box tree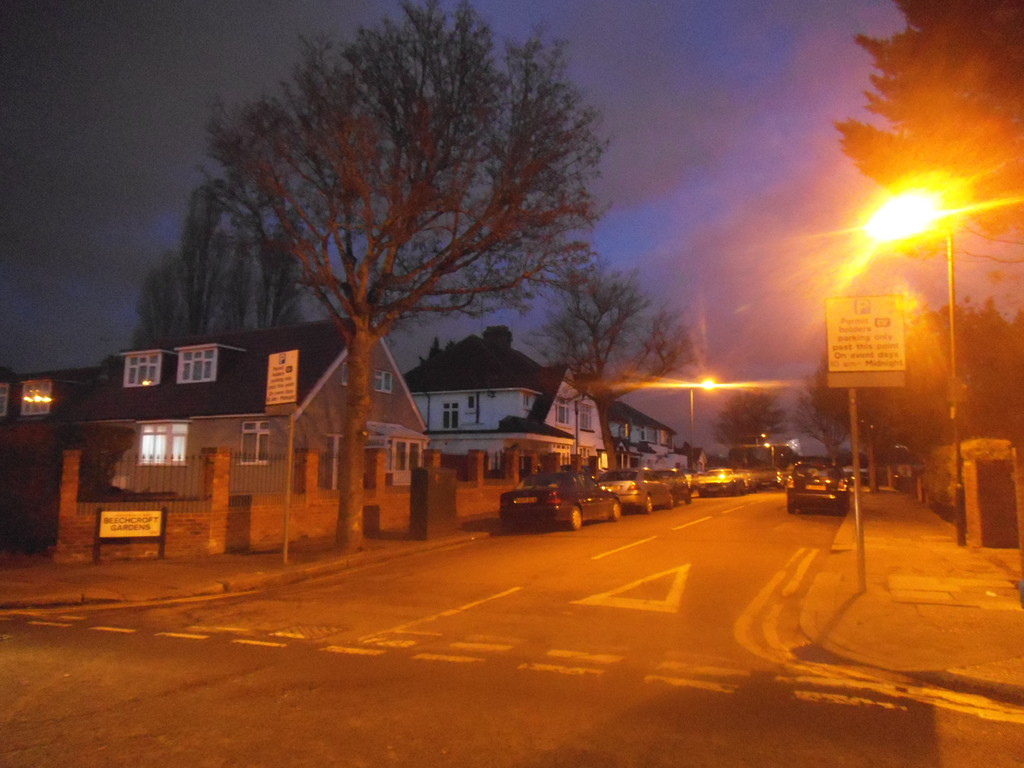
bbox=(196, 5, 628, 553)
